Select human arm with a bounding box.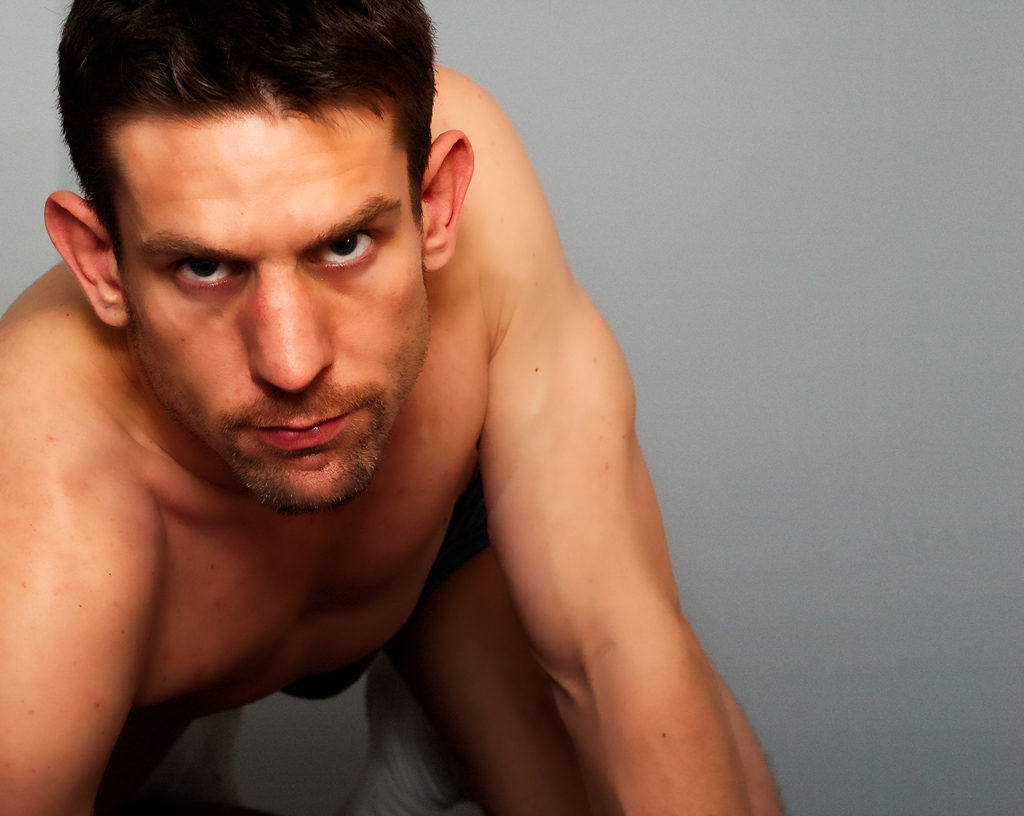
bbox=[475, 99, 782, 810].
